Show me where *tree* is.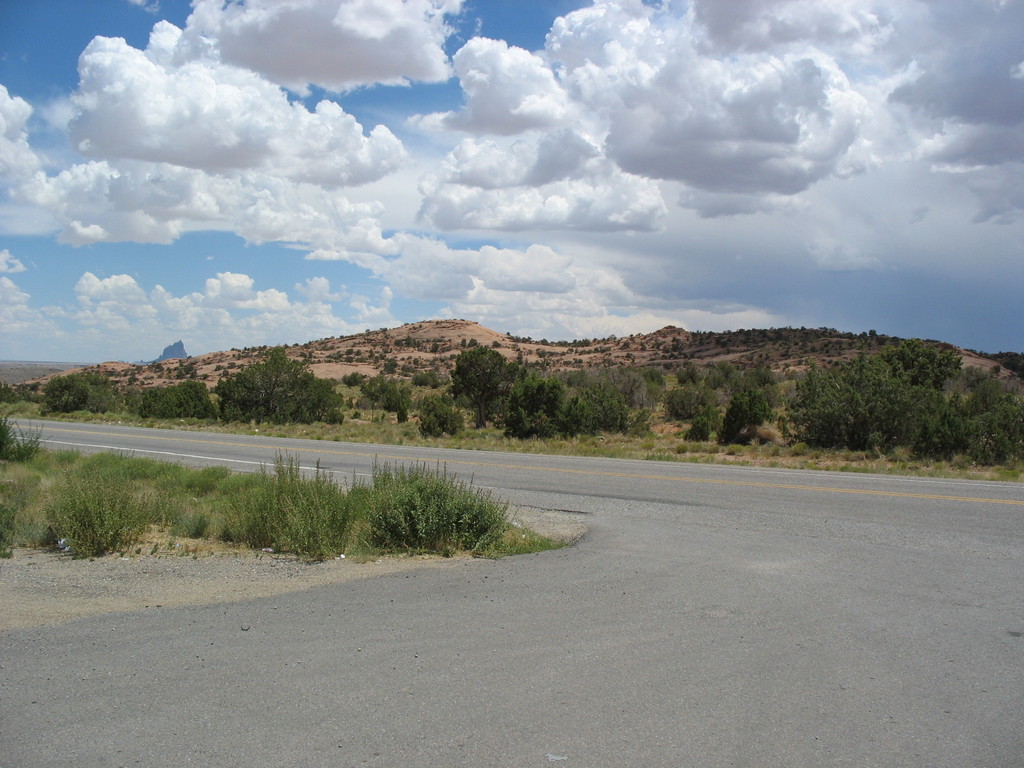
*tree* is at rect(772, 348, 872, 467).
